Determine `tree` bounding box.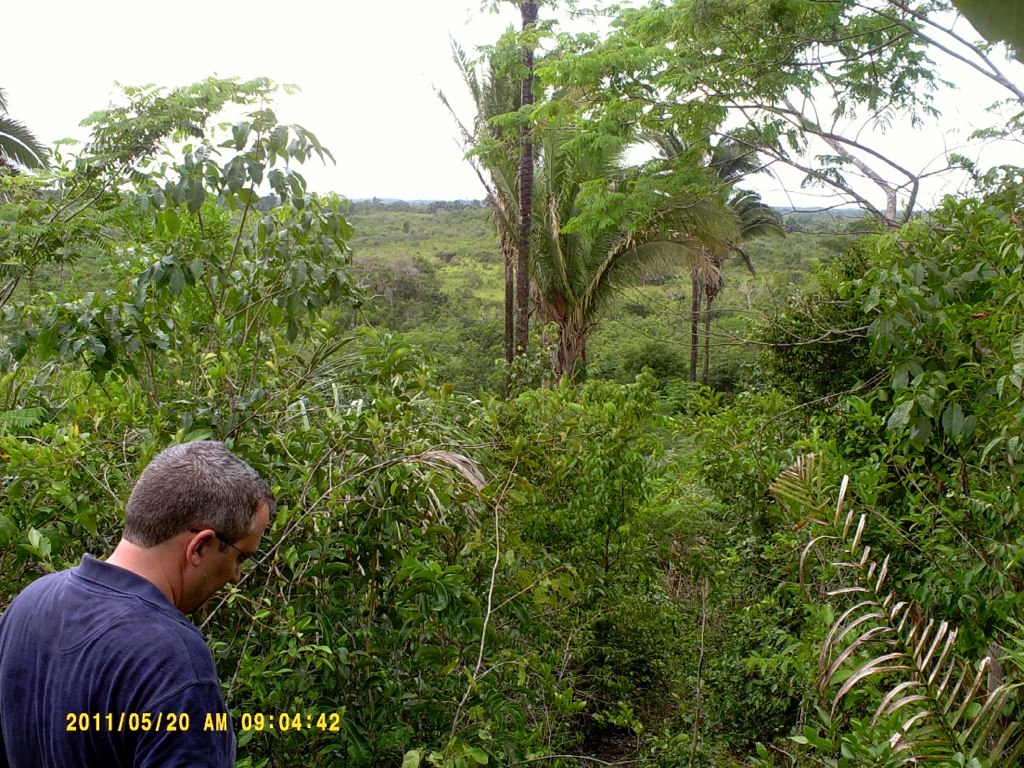
Determined: bbox(454, 0, 1023, 234).
